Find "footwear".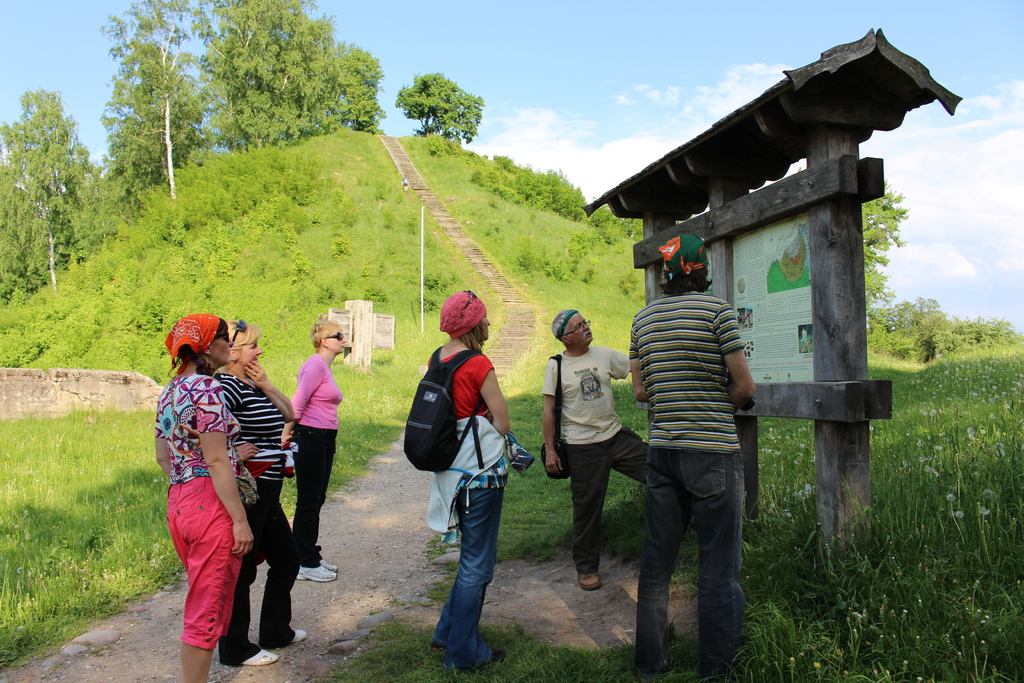
pyautogui.locateOnScreen(217, 641, 276, 668).
